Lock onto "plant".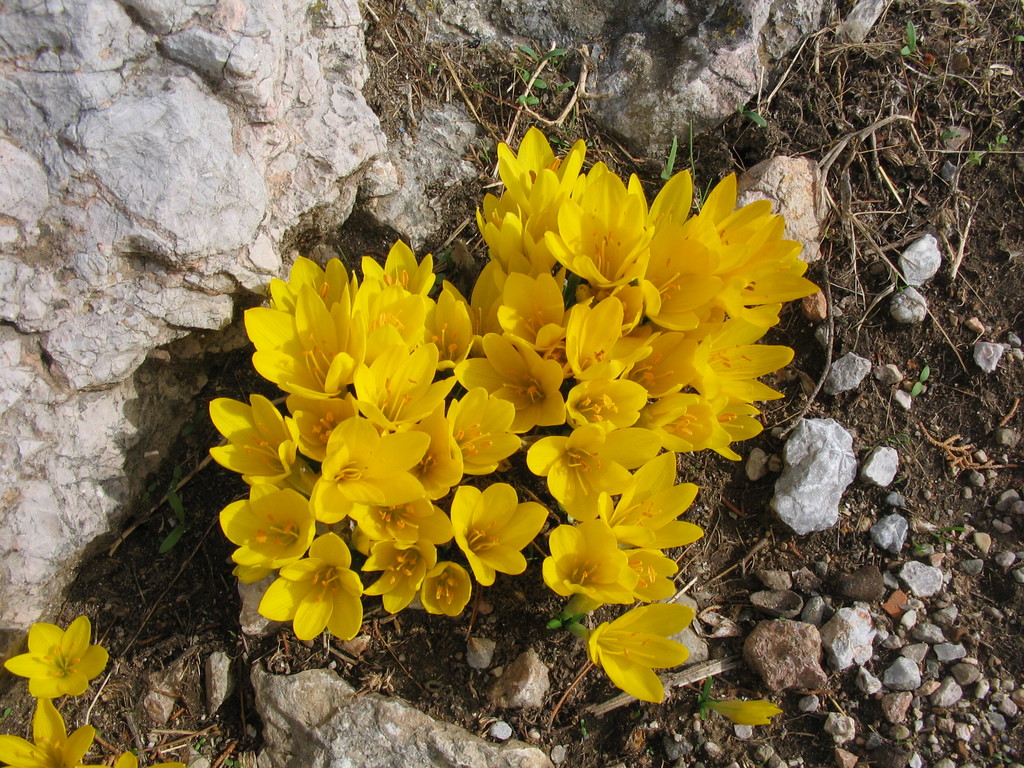
Locked: select_region(0, 701, 96, 767).
